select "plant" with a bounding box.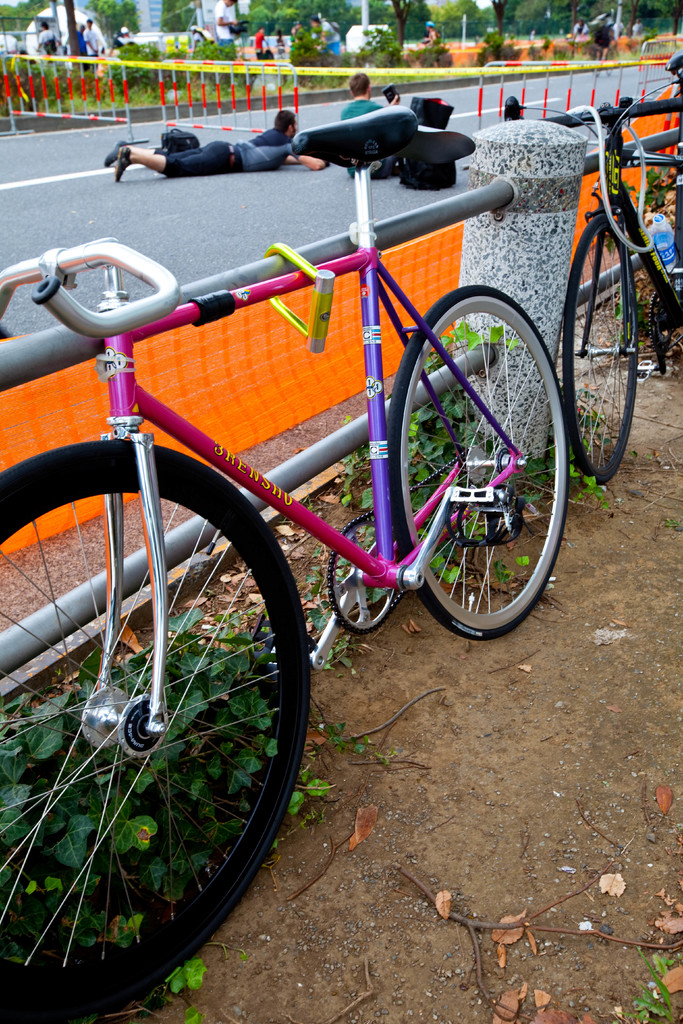
(411, 42, 451, 70).
